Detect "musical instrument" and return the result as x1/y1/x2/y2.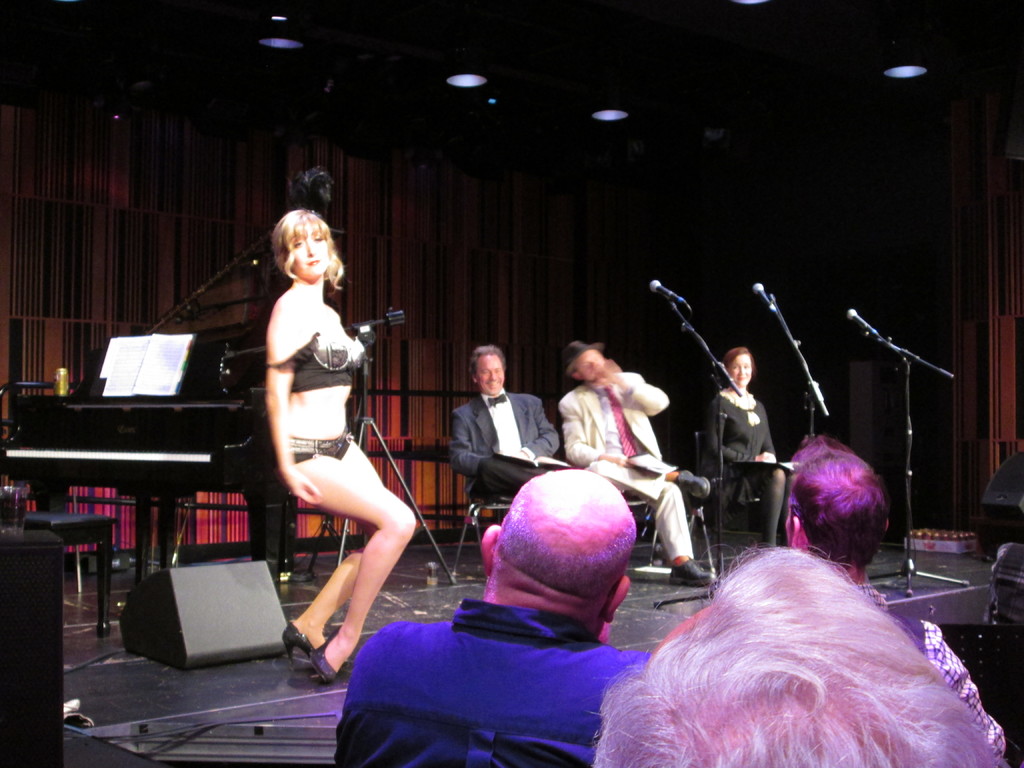
0/369/260/490.
